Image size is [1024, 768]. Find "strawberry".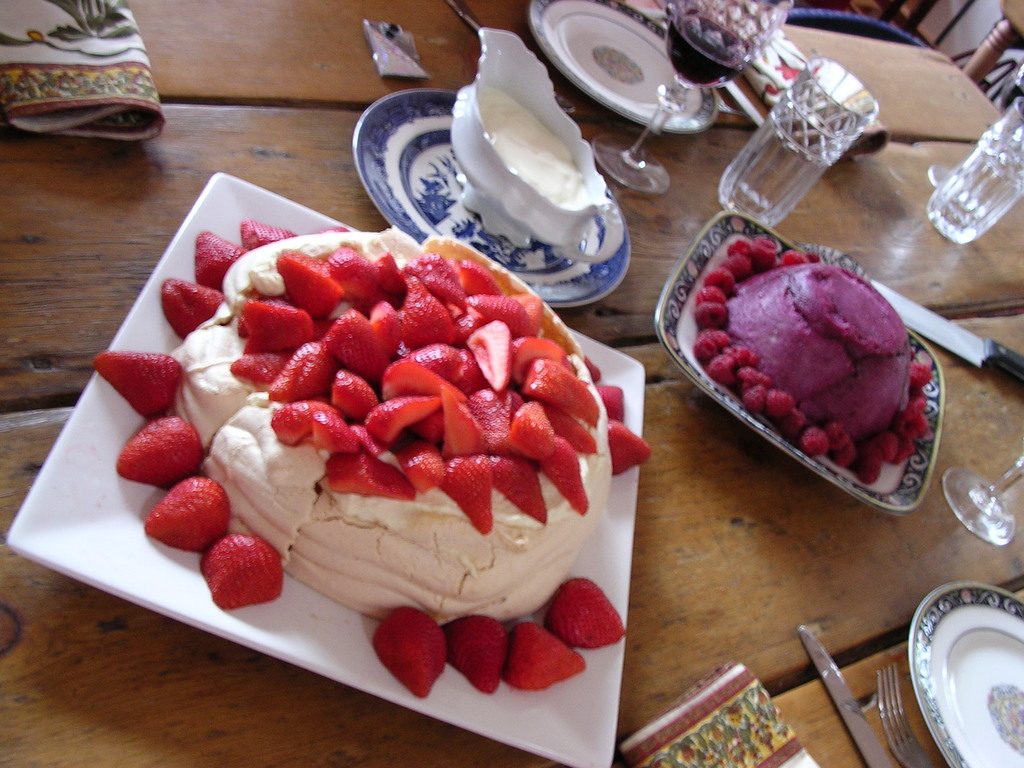
box=[611, 385, 626, 424].
